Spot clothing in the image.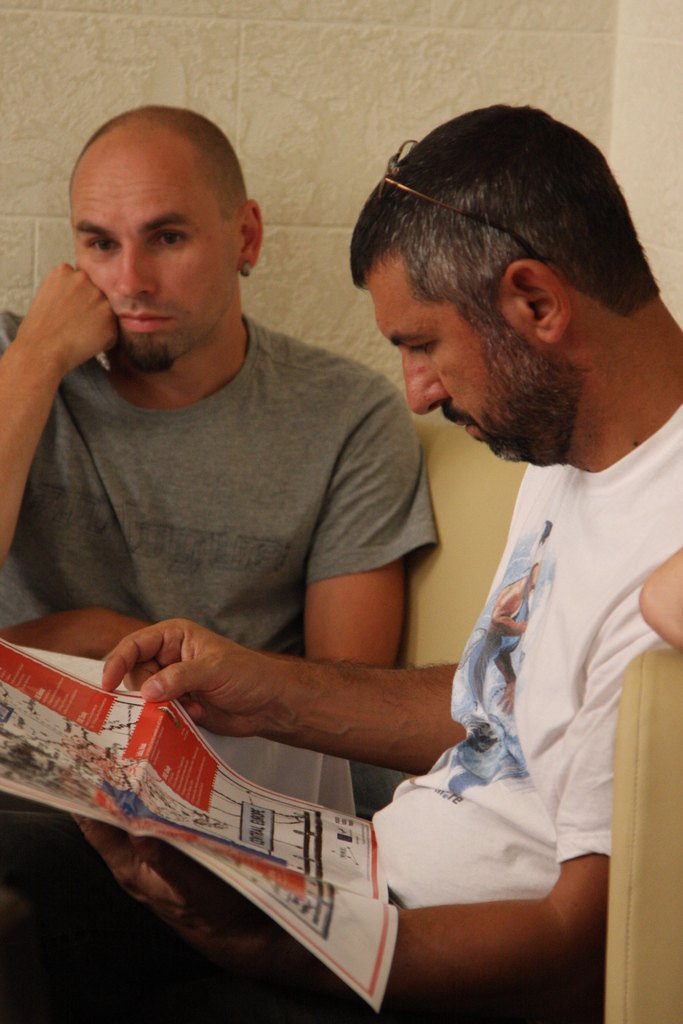
clothing found at 4, 294, 453, 668.
